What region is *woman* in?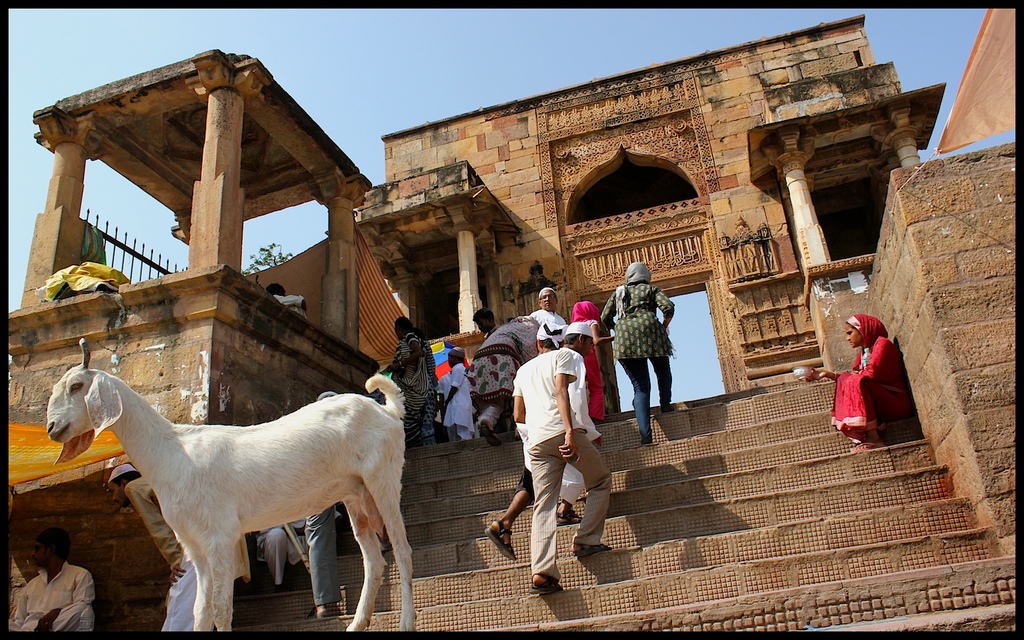
pyautogui.locateOnScreen(384, 319, 441, 443).
